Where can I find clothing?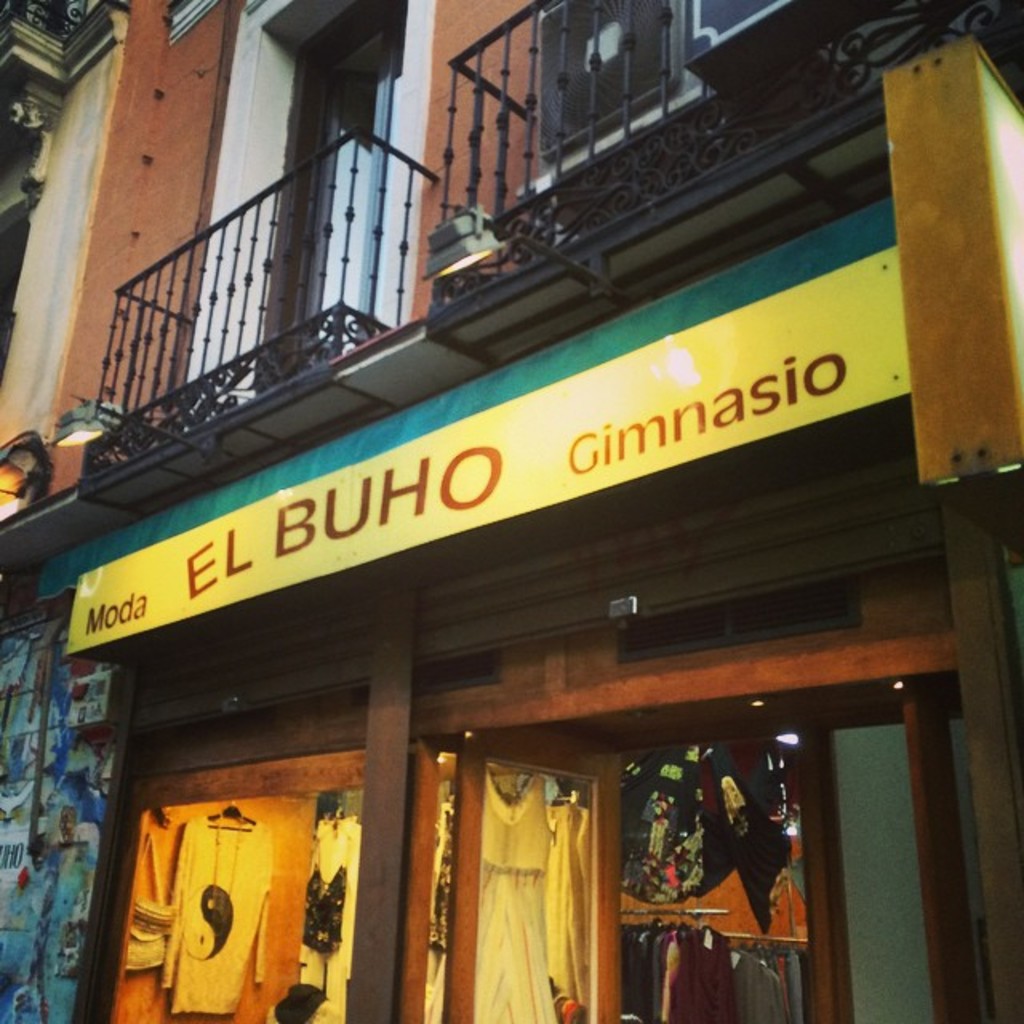
You can find it at 298/818/357/1002.
